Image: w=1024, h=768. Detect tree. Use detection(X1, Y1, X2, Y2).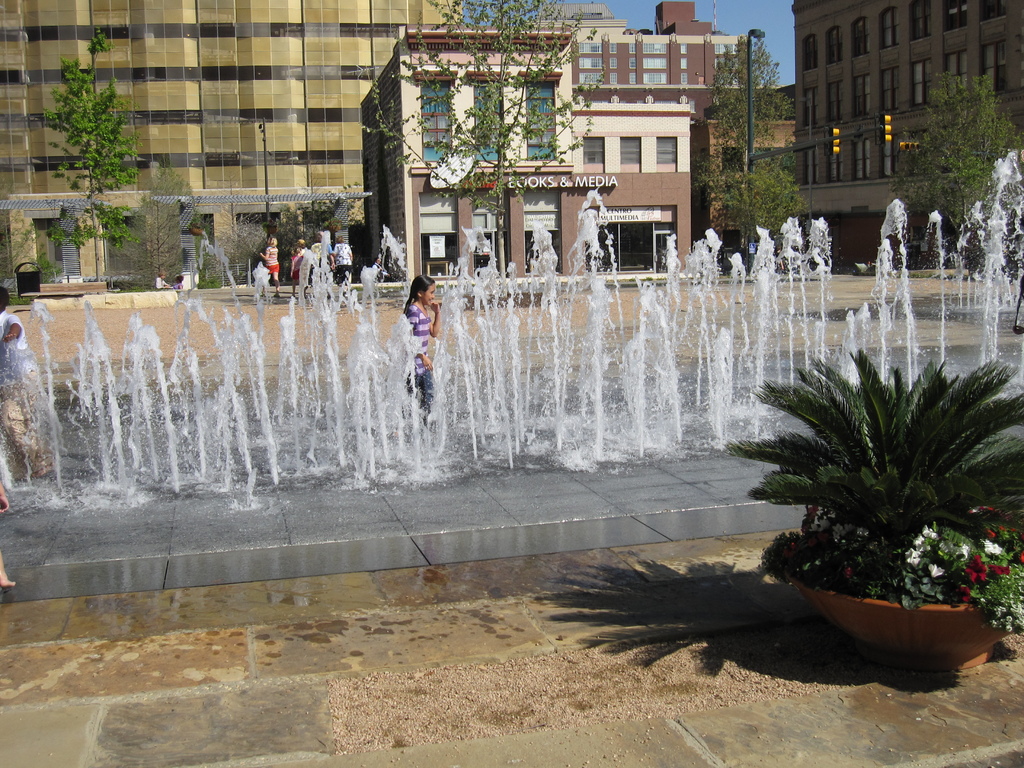
detection(350, 0, 620, 288).
